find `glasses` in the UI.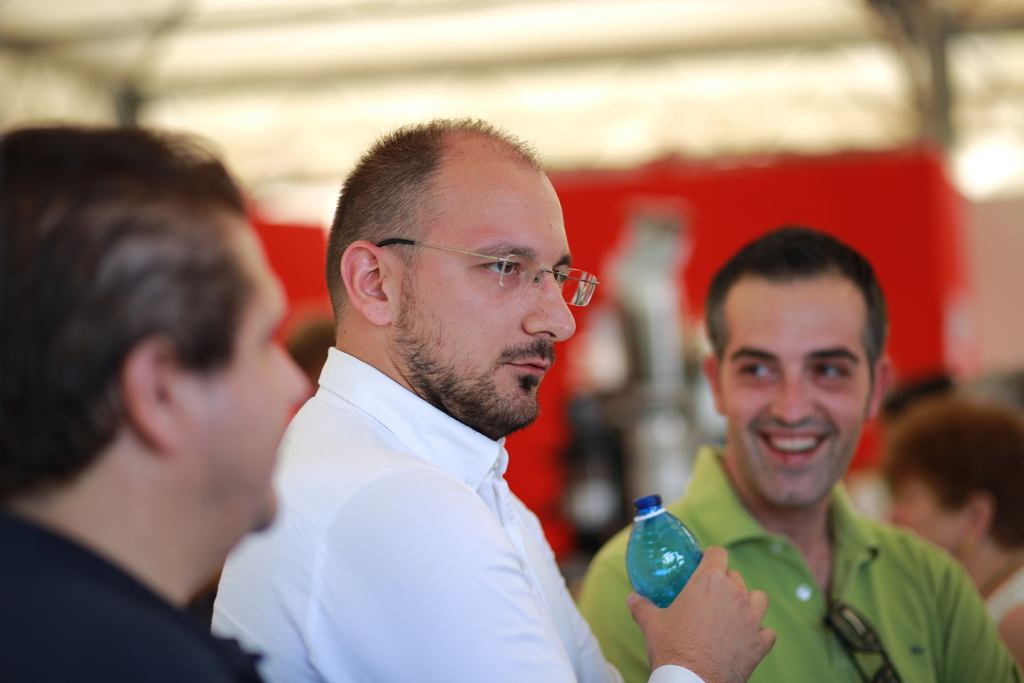
UI element at {"left": 374, "top": 230, "right": 603, "bottom": 308}.
